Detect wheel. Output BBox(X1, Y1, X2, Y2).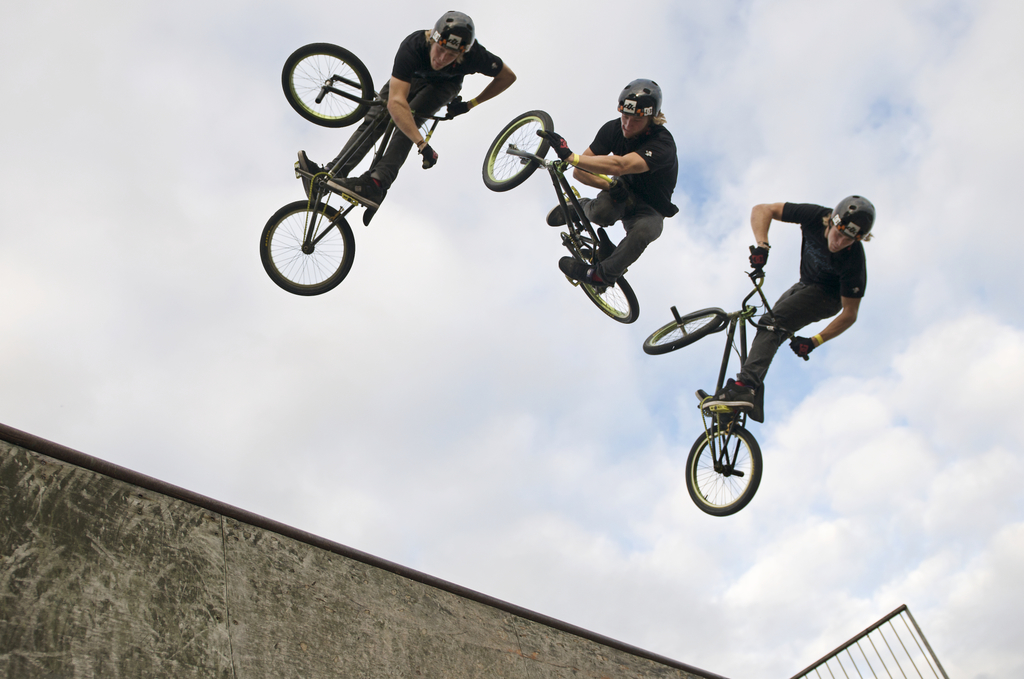
BBox(684, 423, 764, 515).
